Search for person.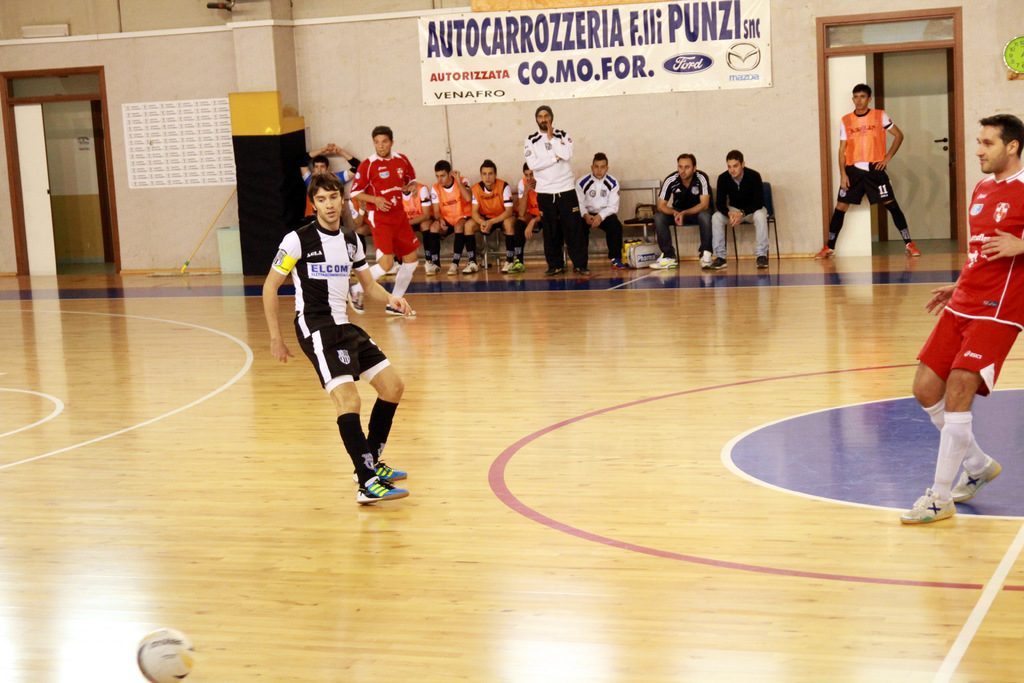
Found at x1=257, y1=179, x2=412, y2=503.
